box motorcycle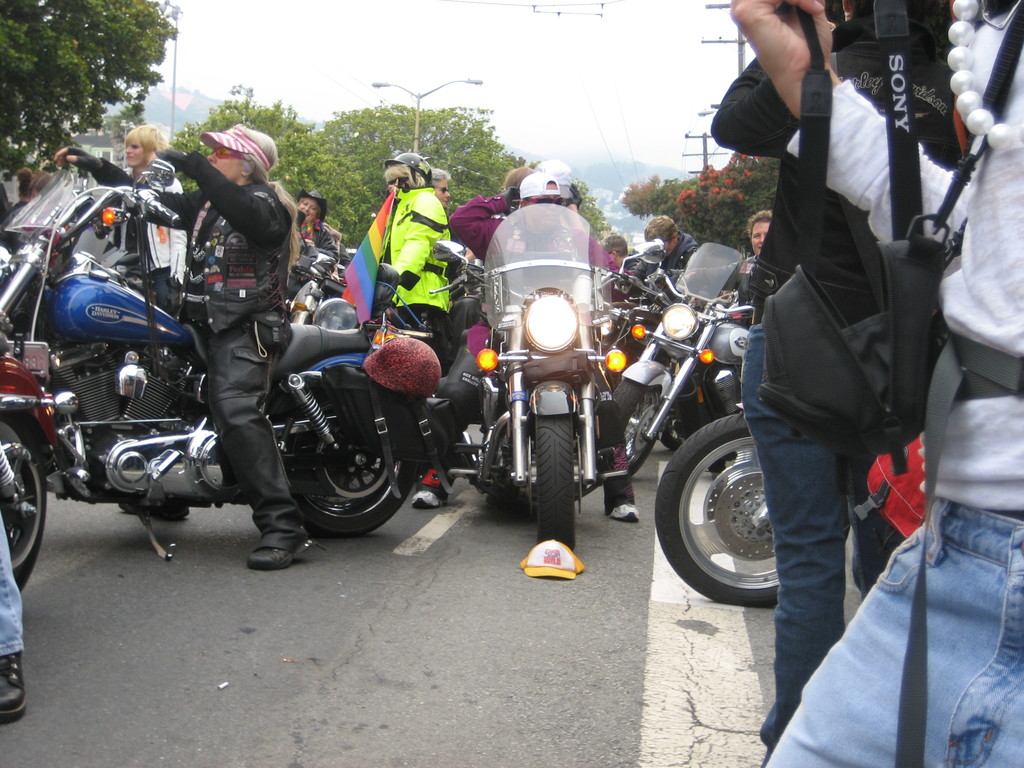
Rect(609, 245, 741, 478)
